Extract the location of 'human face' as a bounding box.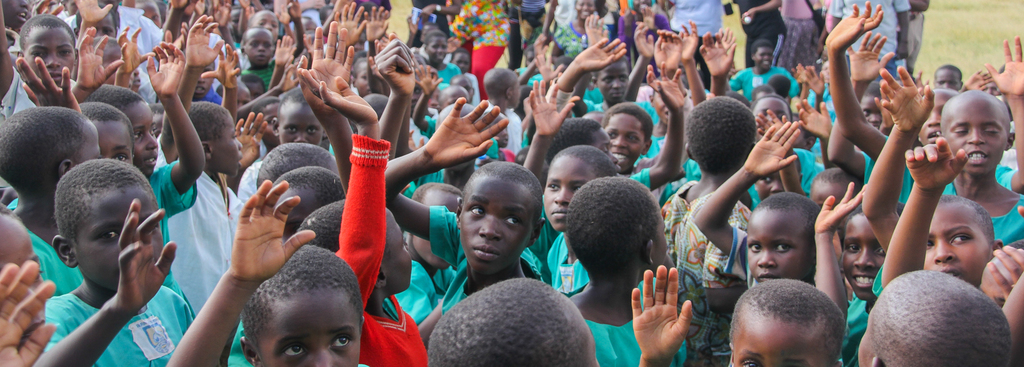
detection(259, 101, 278, 144).
